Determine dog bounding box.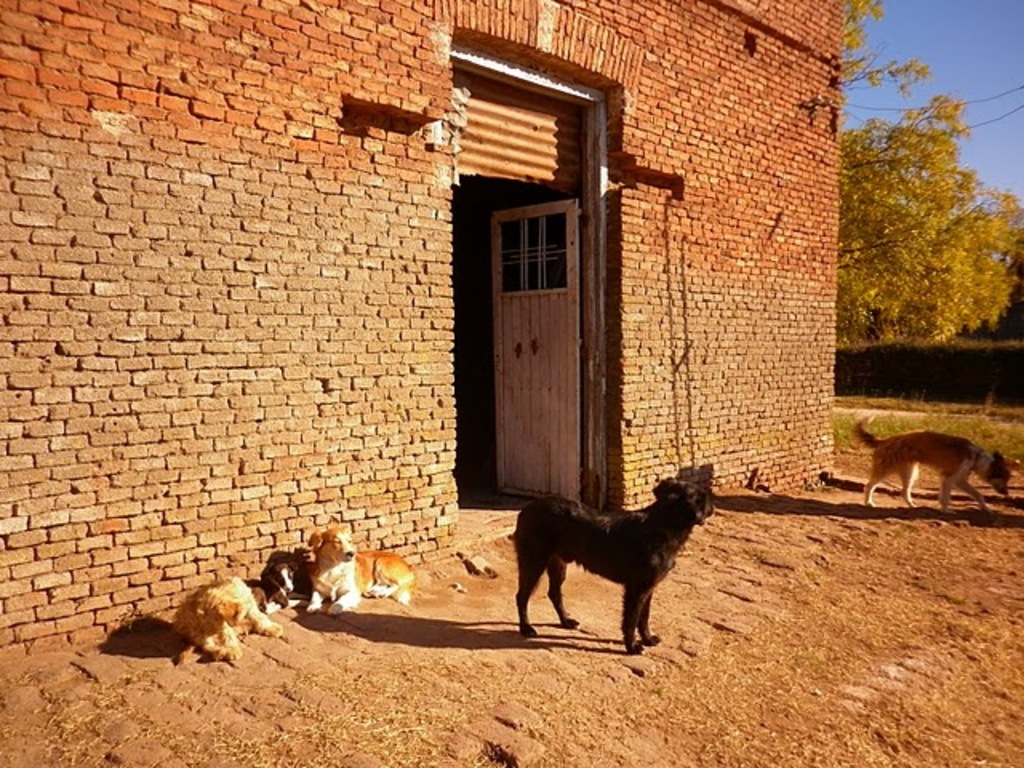
Determined: left=851, top=419, right=1014, bottom=528.
